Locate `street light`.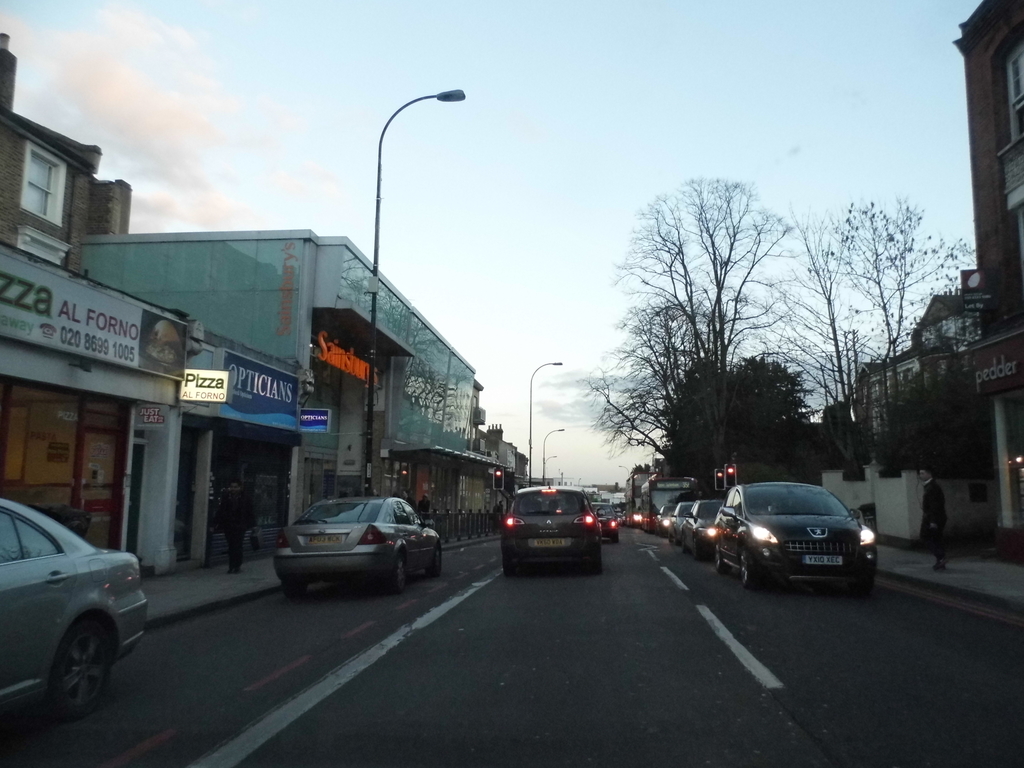
Bounding box: l=545, t=453, r=556, b=474.
